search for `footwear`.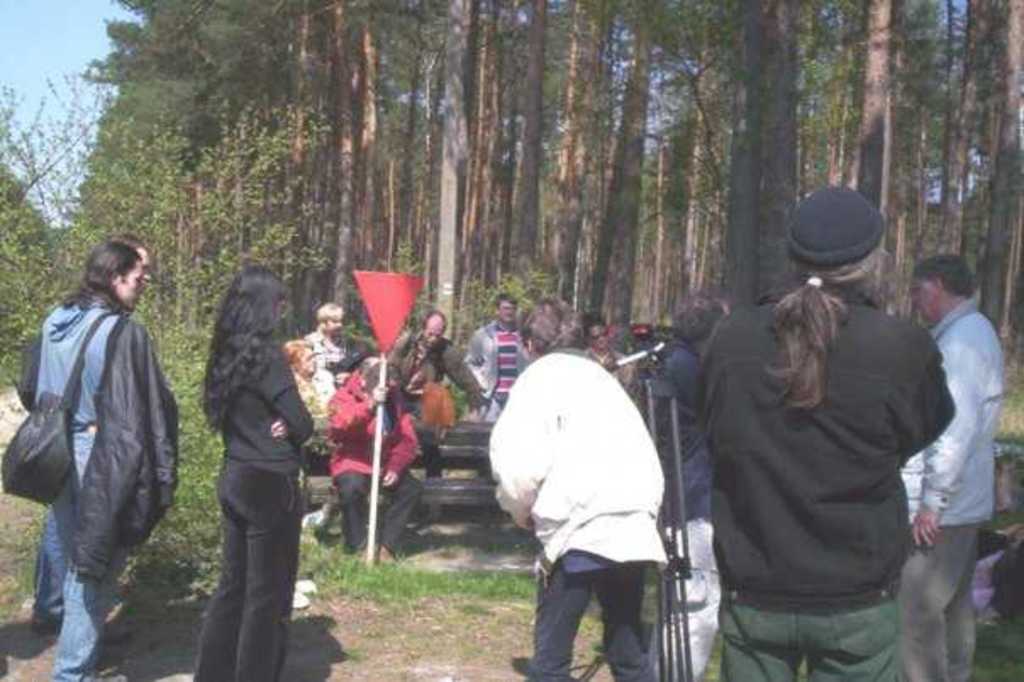
Found at left=24, top=612, right=136, bottom=640.
